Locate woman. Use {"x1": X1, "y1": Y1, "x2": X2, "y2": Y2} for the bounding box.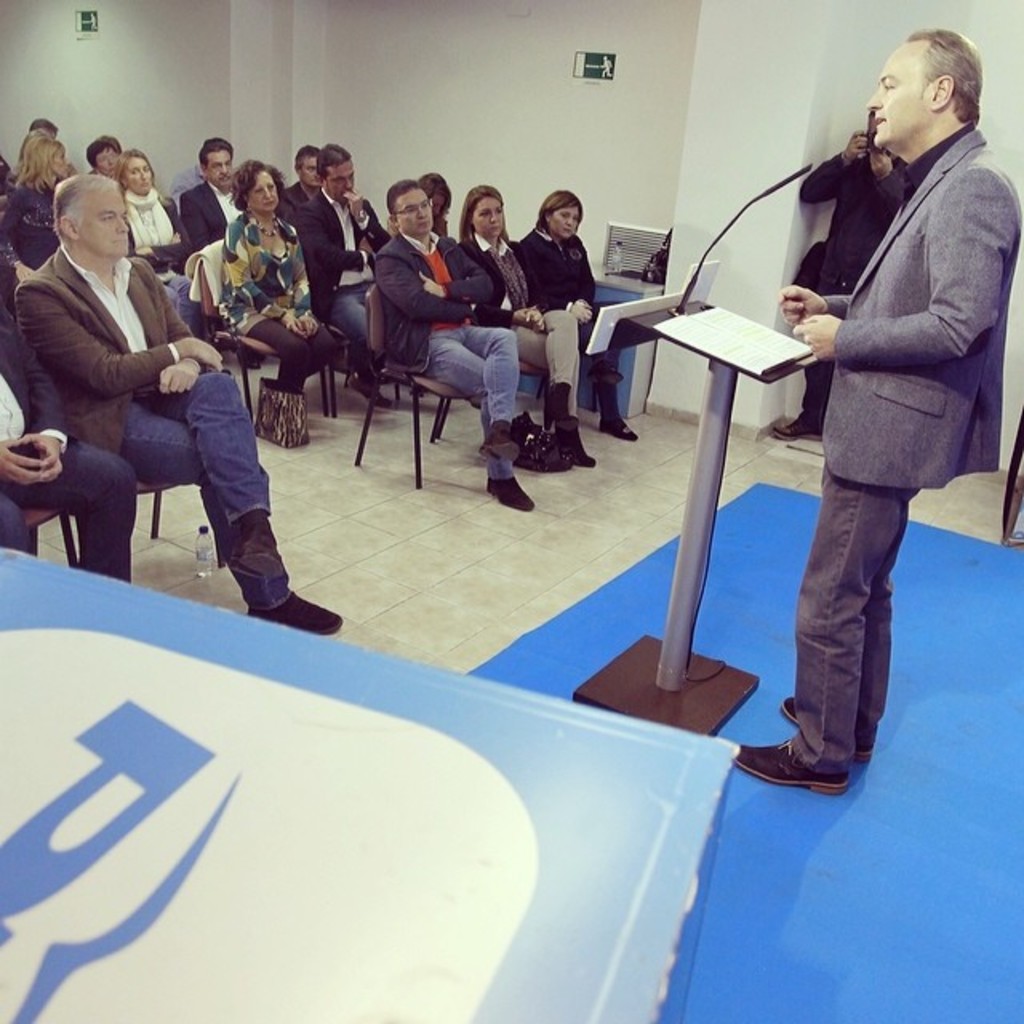
{"x1": 104, "y1": 142, "x2": 202, "y2": 267}.
